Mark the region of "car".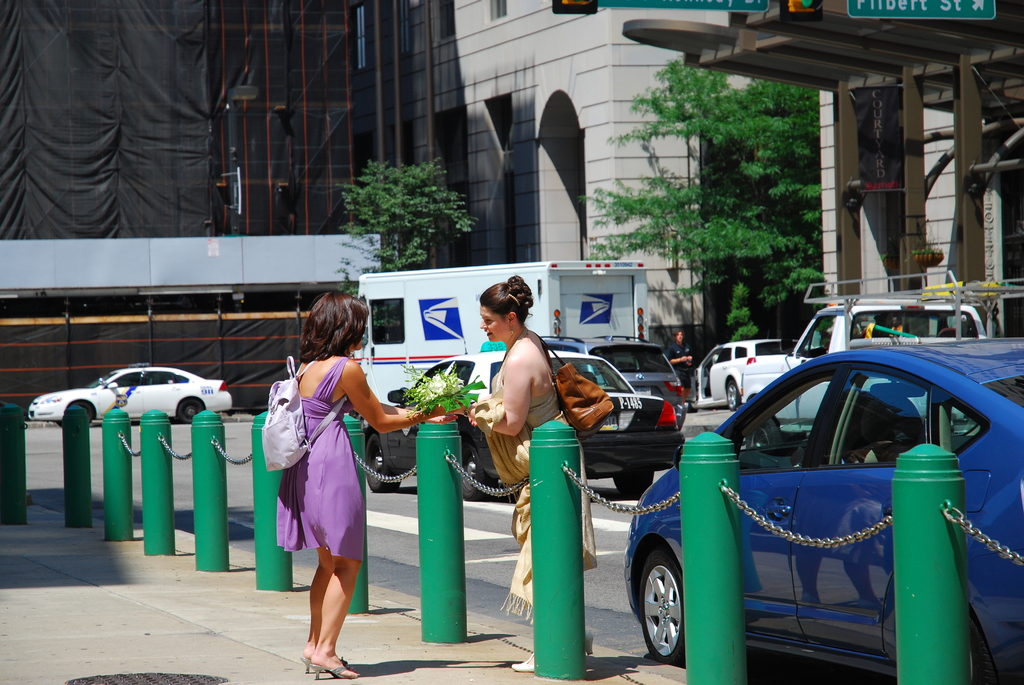
Region: crop(623, 337, 1023, 684).
